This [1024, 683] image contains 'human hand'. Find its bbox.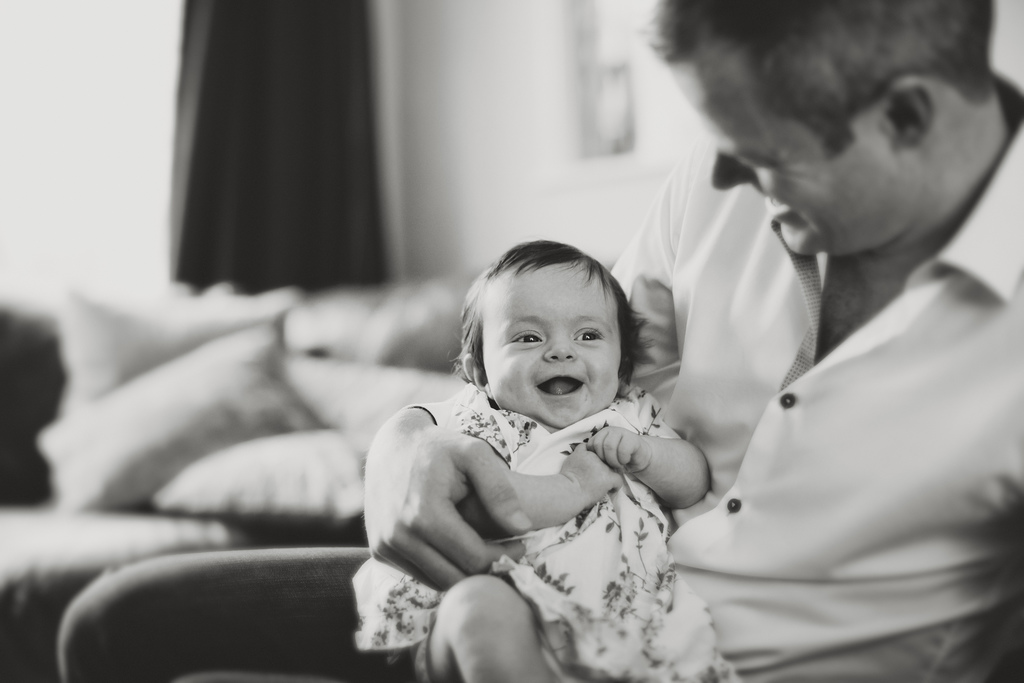
(left=589, top=423, right=652, bottom=475).
